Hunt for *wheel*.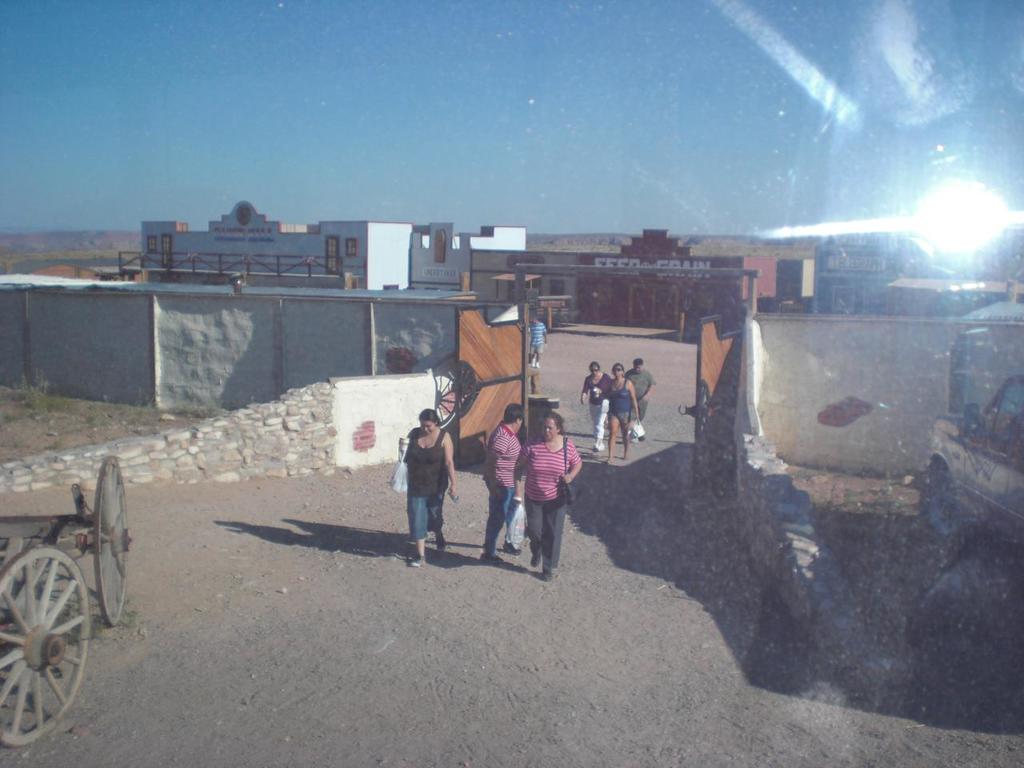
Hunted down at 92 458 134 626.
